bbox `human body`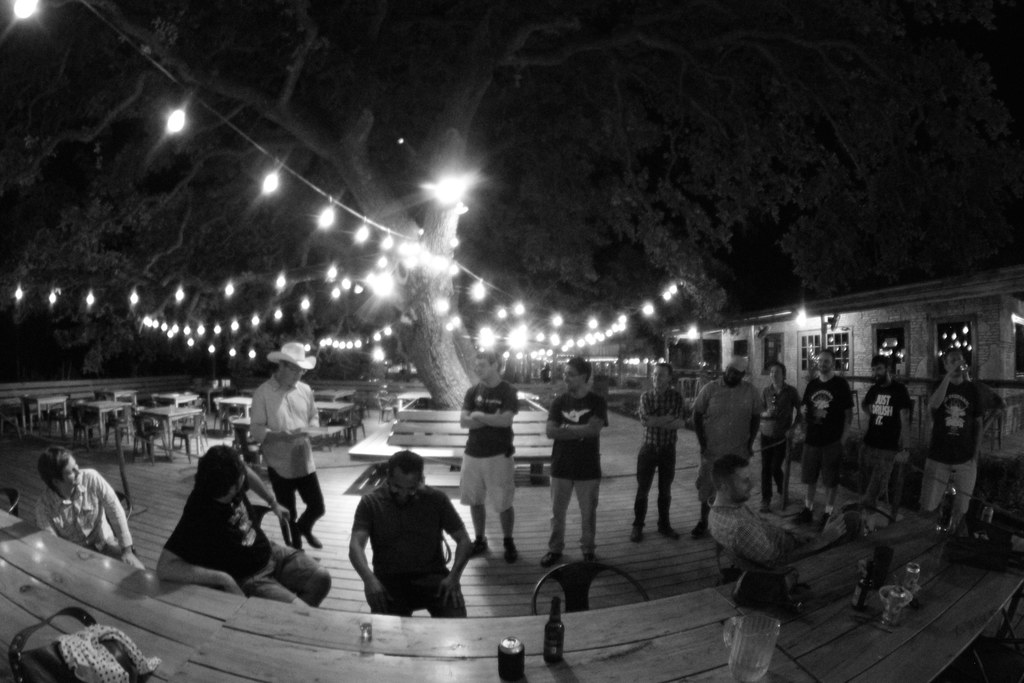
459,348,524,553
